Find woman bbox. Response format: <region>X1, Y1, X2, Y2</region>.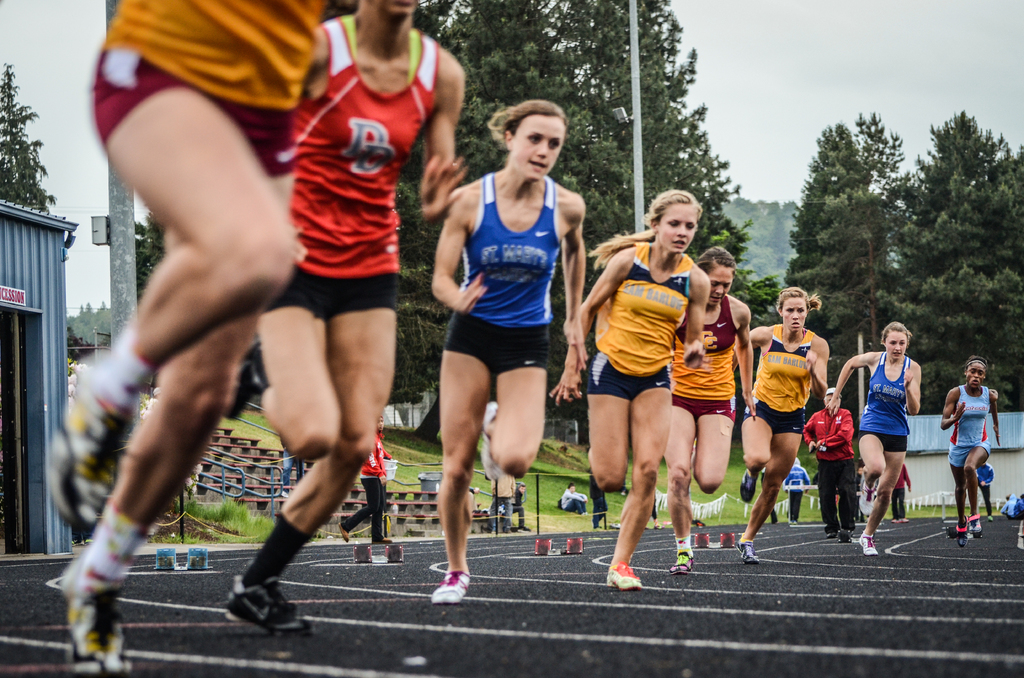
<region>735, 287, 830, 561</region>.
